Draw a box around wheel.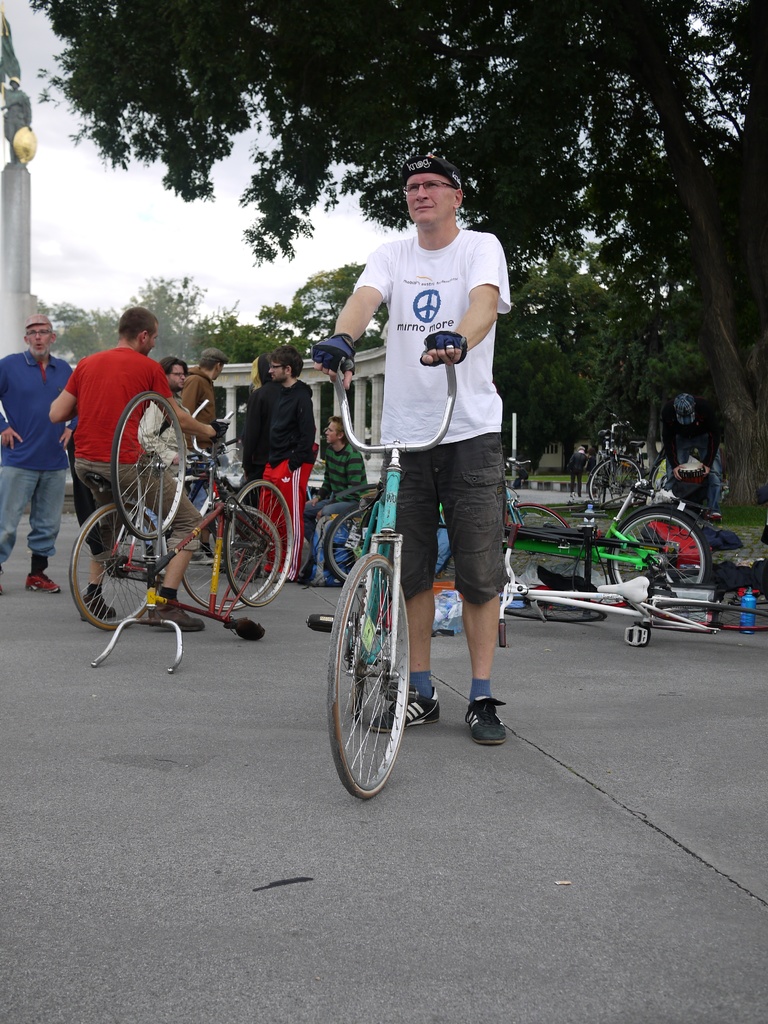
607 510 716 587.
